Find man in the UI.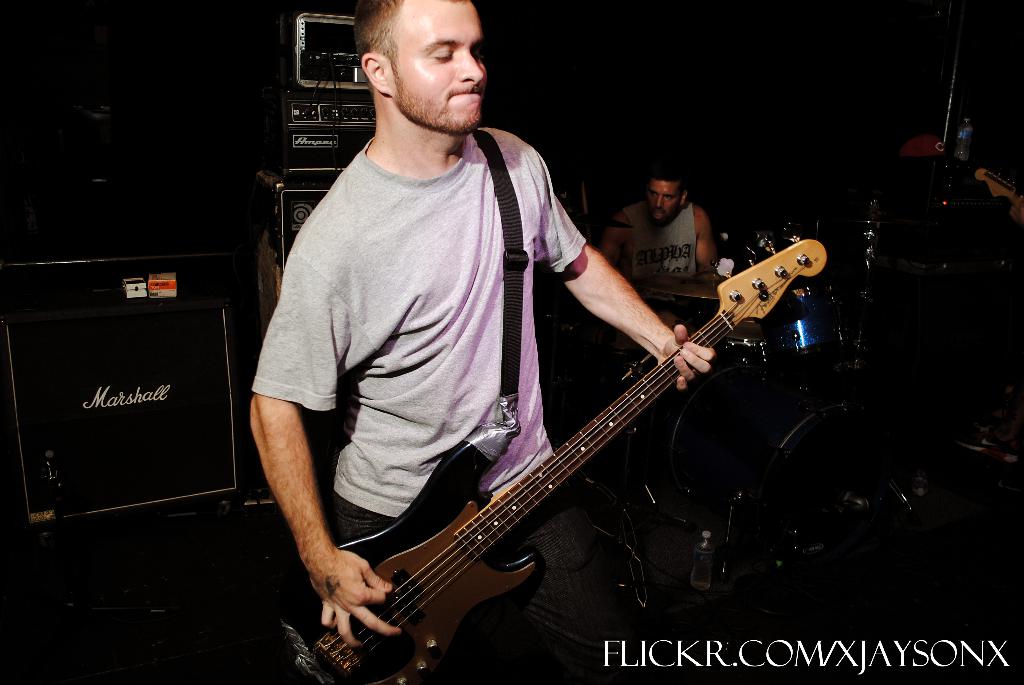
UI element at box=[596, 173, 732, 315].
